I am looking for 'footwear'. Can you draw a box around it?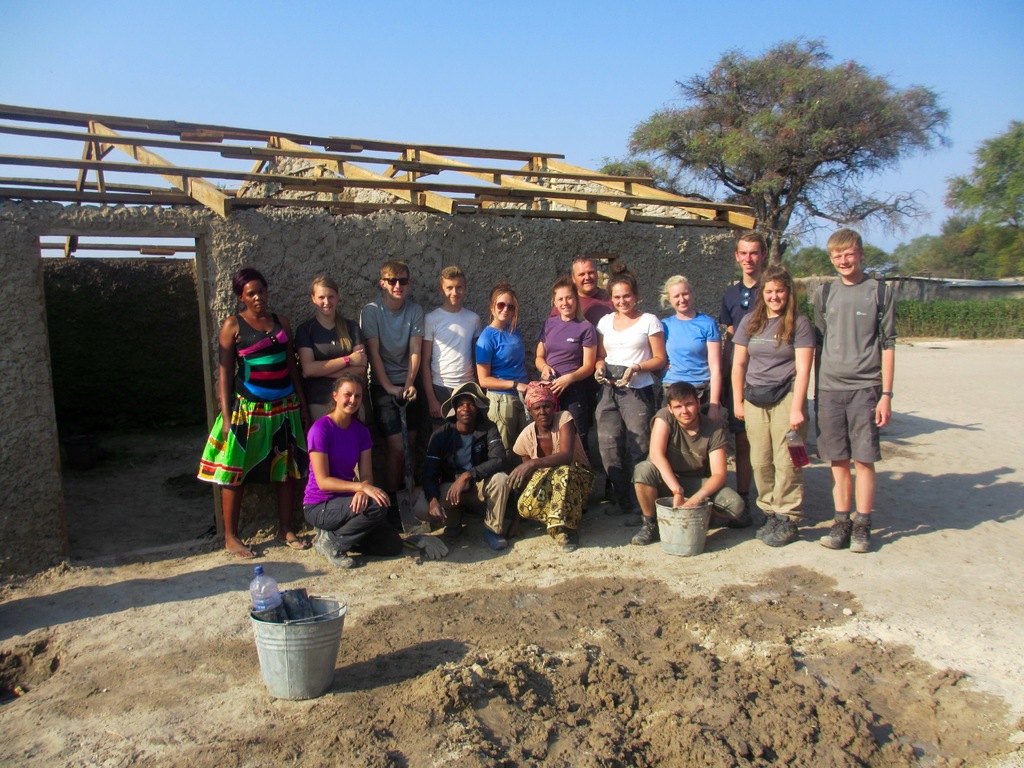
Sure, the bounding box is crop(309, 529, 356, 572).
